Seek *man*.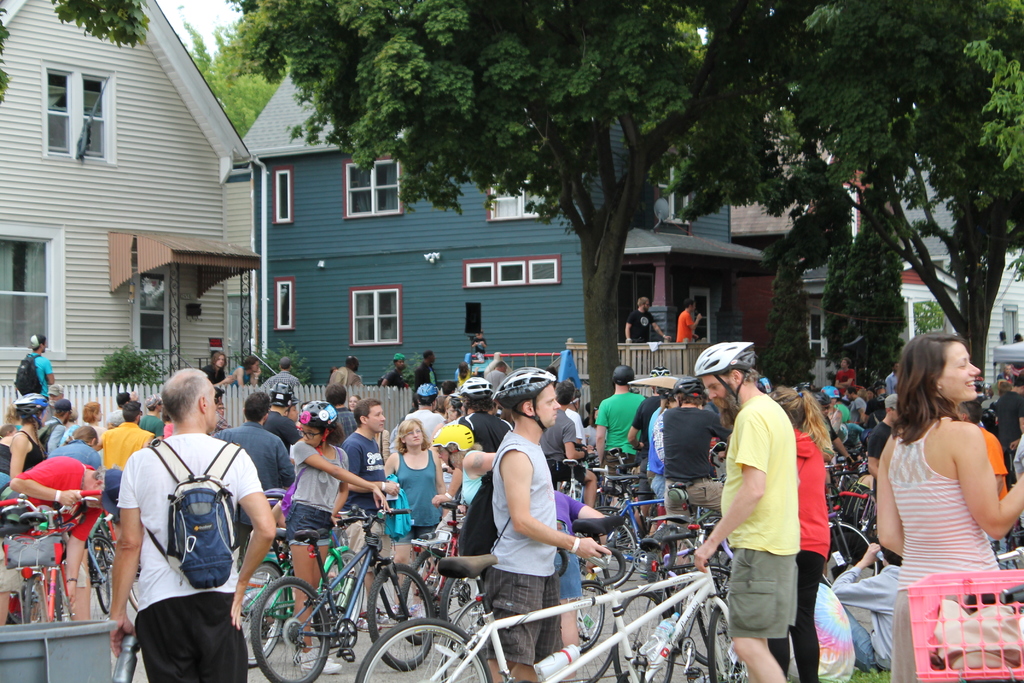
<box>435,374,513,458</box>.
